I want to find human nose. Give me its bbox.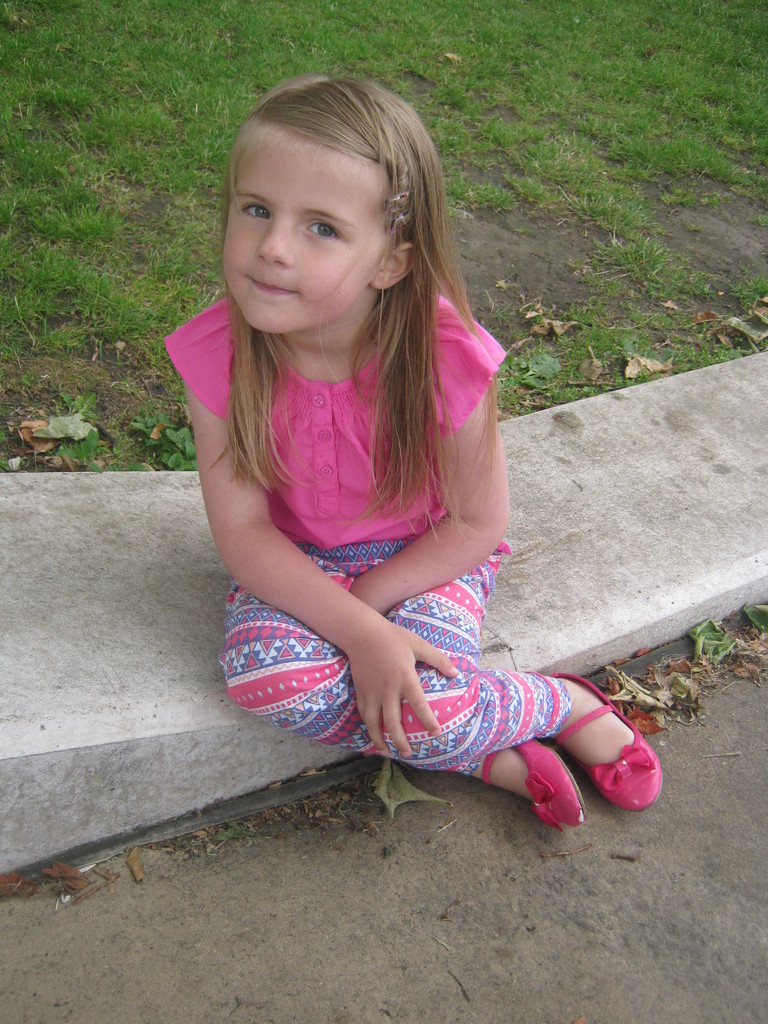
bbox(258, 216, 293, 267).
